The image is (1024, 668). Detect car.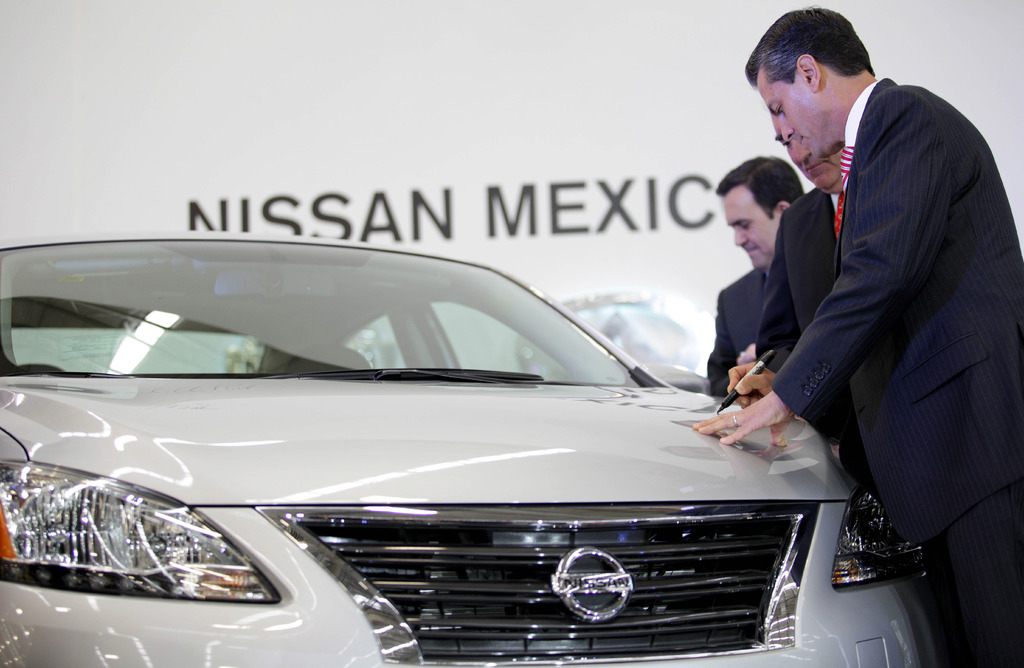
Detection: x1=0, y1=233, x2=952, y2=667.
